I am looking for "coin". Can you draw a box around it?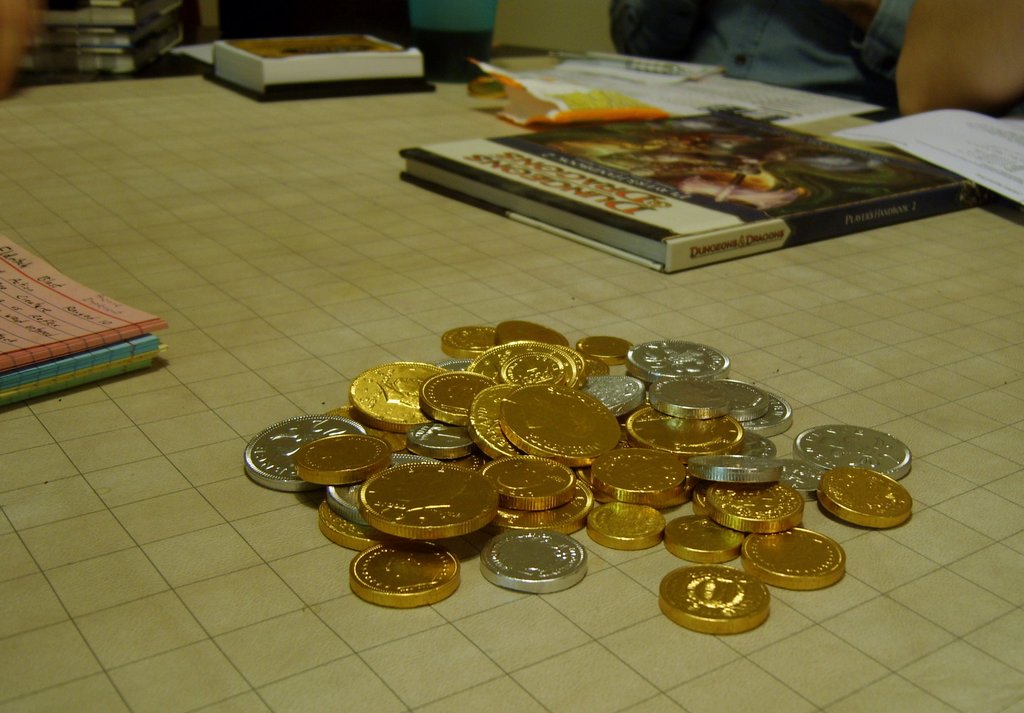
Sure, the bounding box is <bbox>588, 447, 680, 506</bbox>.
